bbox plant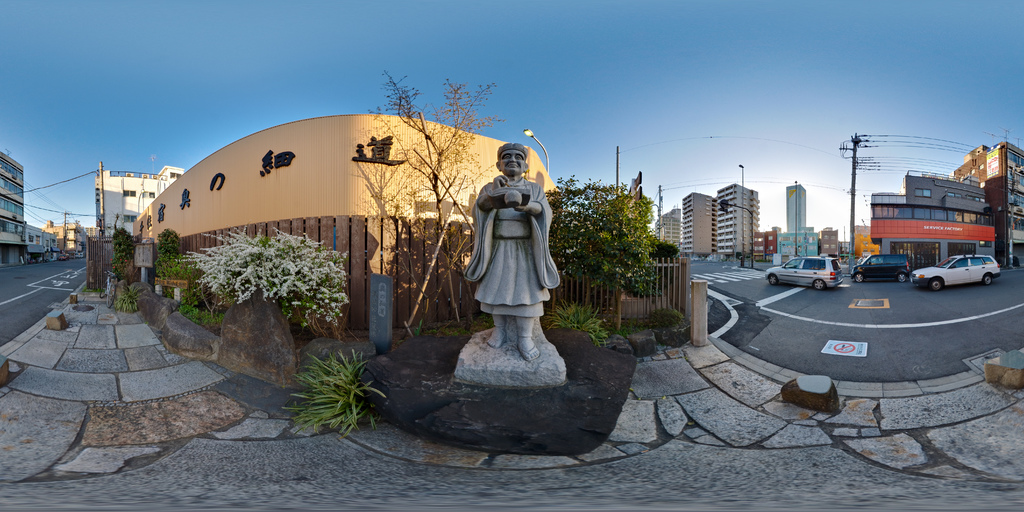
555:170:659:294
